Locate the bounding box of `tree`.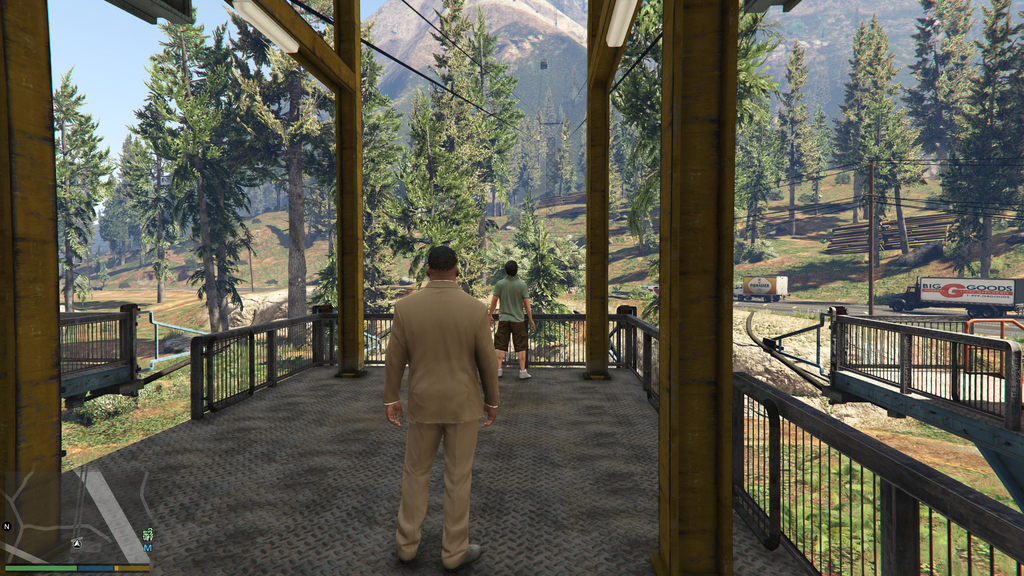
Bounding box: crop(54, 61, 116, 314).
